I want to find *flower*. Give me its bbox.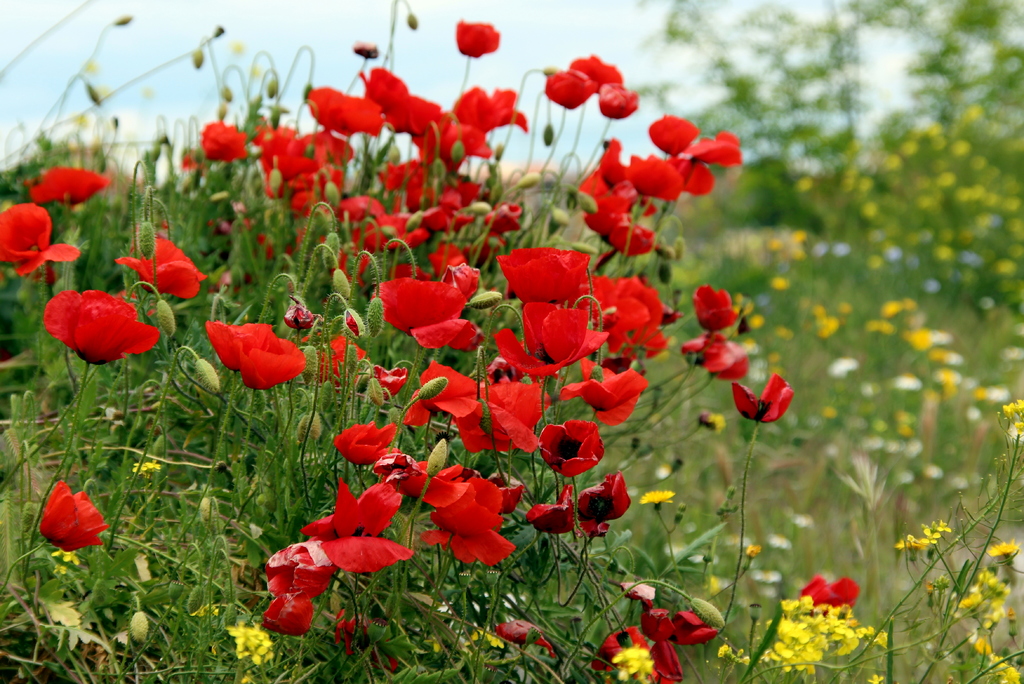
[591,272,660,355].
